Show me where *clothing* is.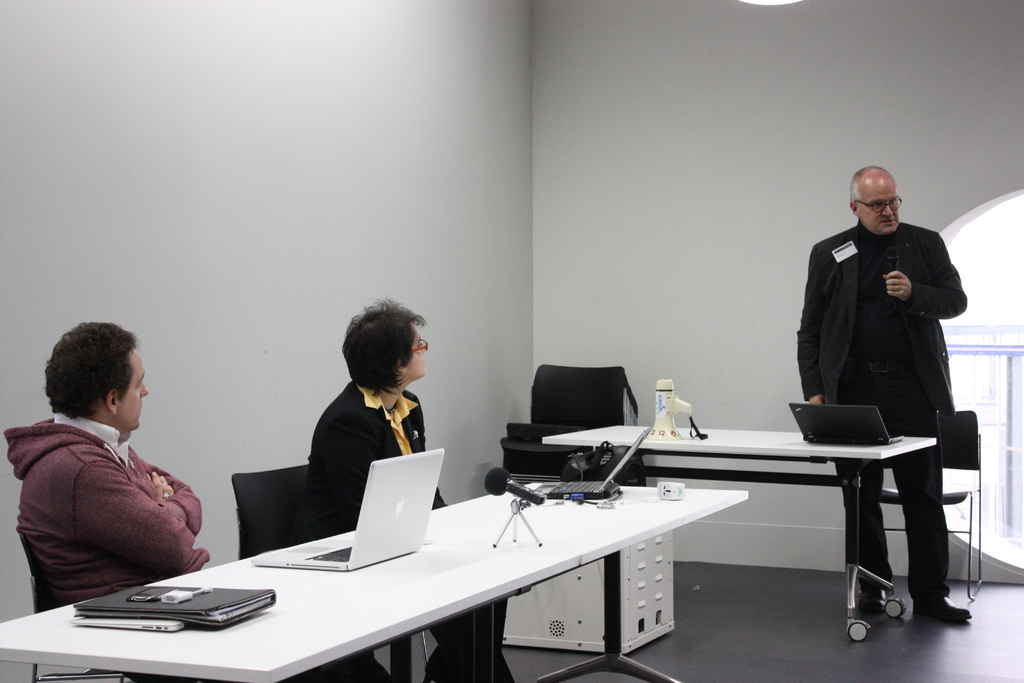
*clothing* is at [x1=798, y1=220, x2=967, y2=602].
